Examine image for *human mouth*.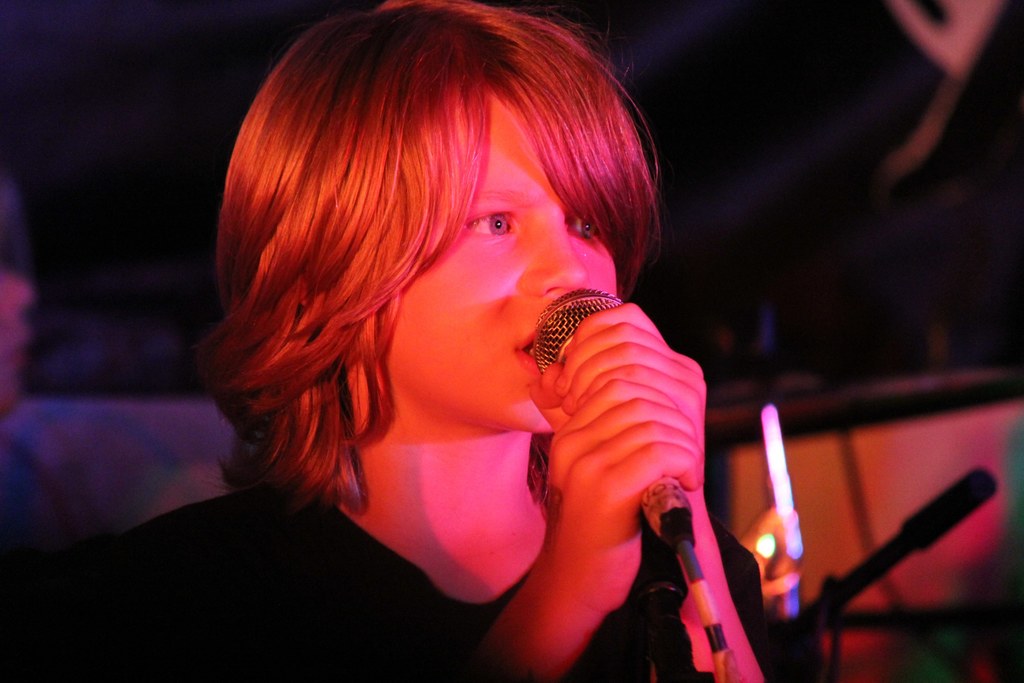
Examination result: box(513, 328, 541, 381).
